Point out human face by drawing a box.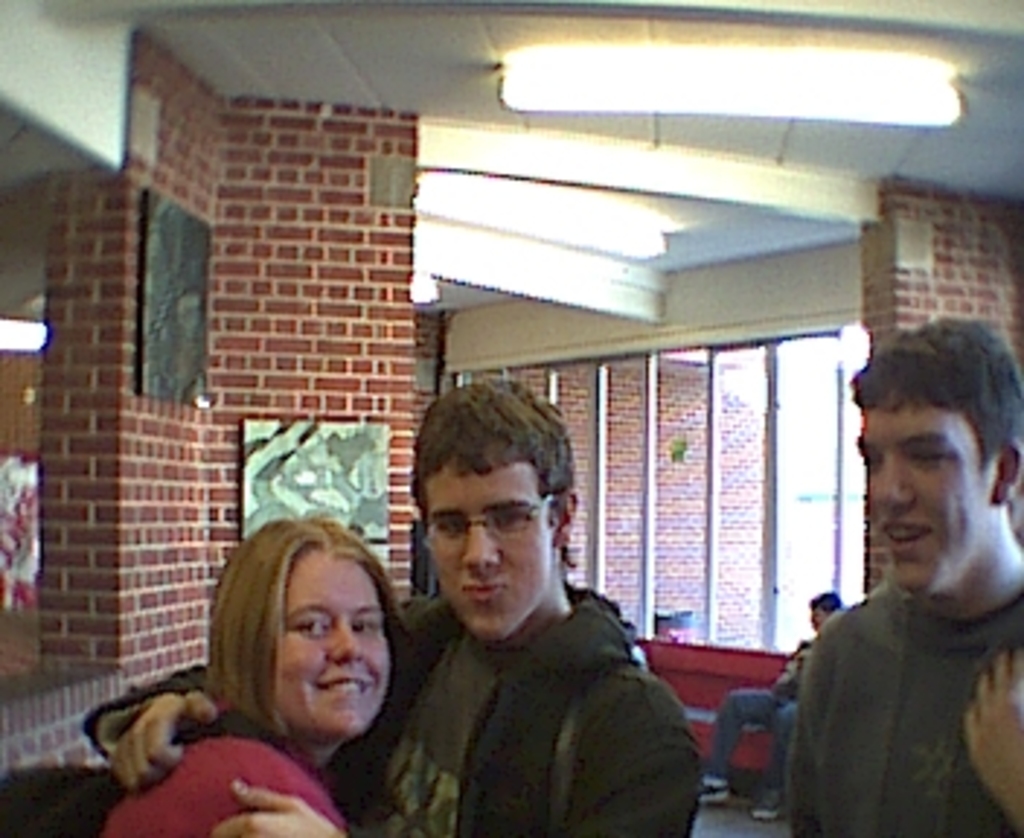
bbox=(855, 396, 992, 596).
